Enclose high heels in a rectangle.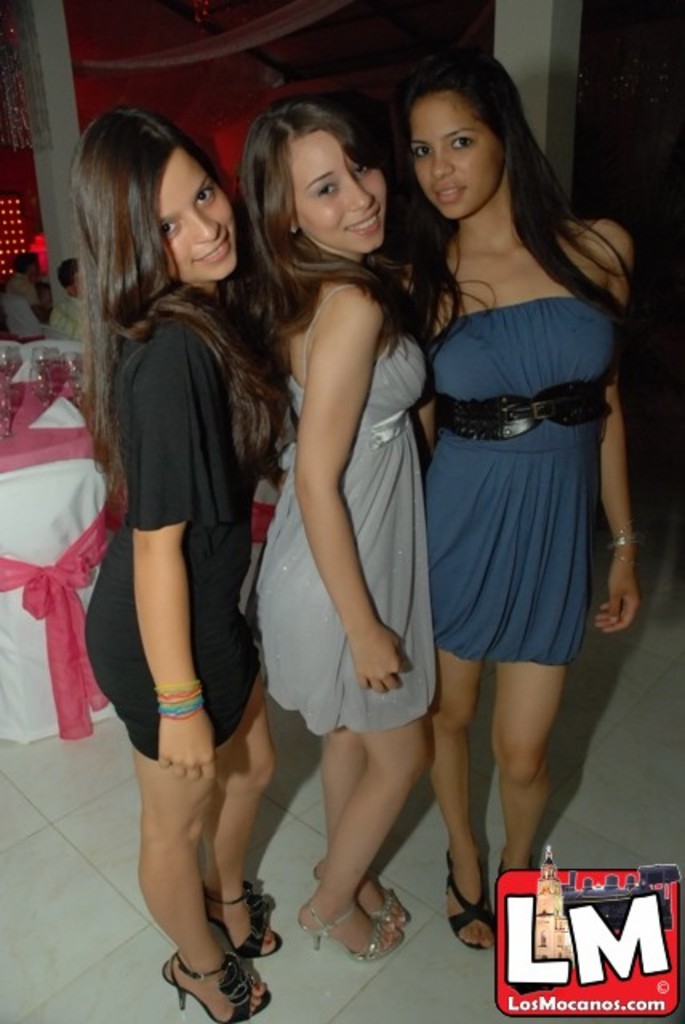
BBox(299, 902, 408, 962).
